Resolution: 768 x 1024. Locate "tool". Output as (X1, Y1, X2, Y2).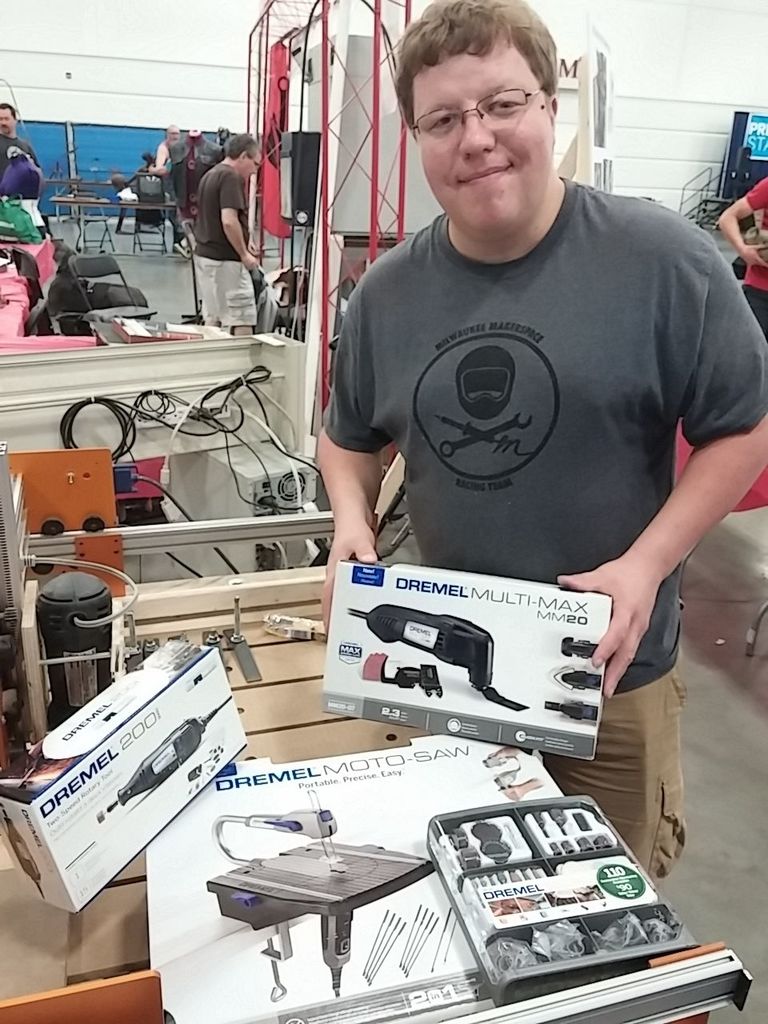
(105, 694, 228, 818).
